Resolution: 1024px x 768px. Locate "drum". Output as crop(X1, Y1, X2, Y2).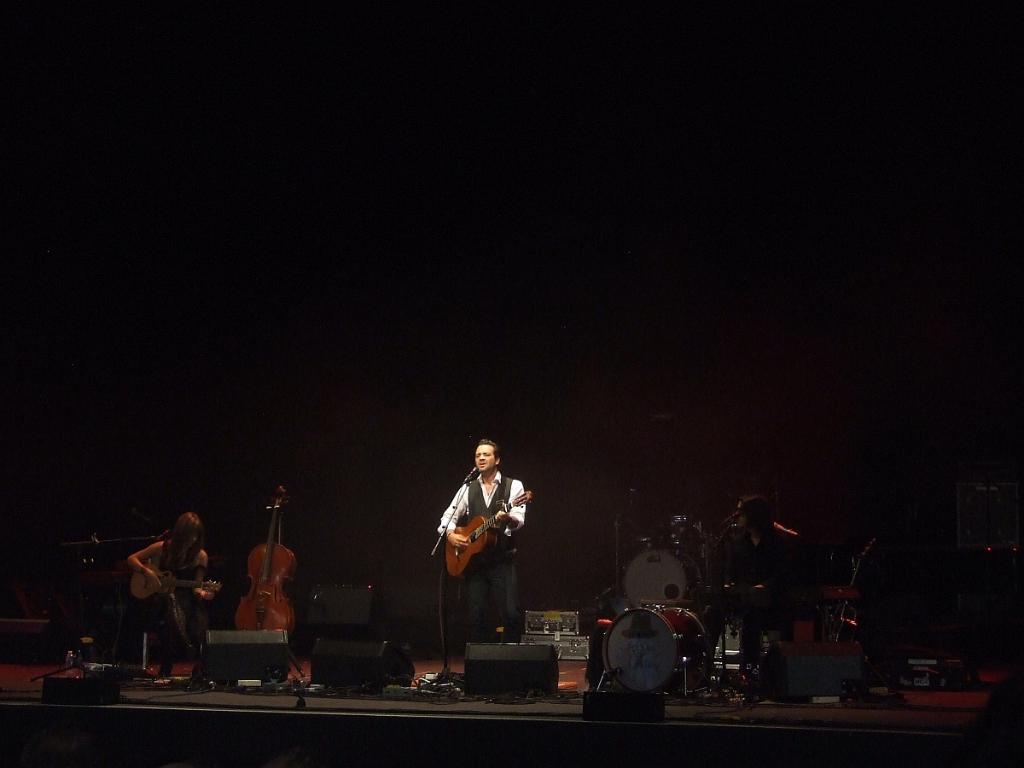
crop(624, 550, 700, 607).
